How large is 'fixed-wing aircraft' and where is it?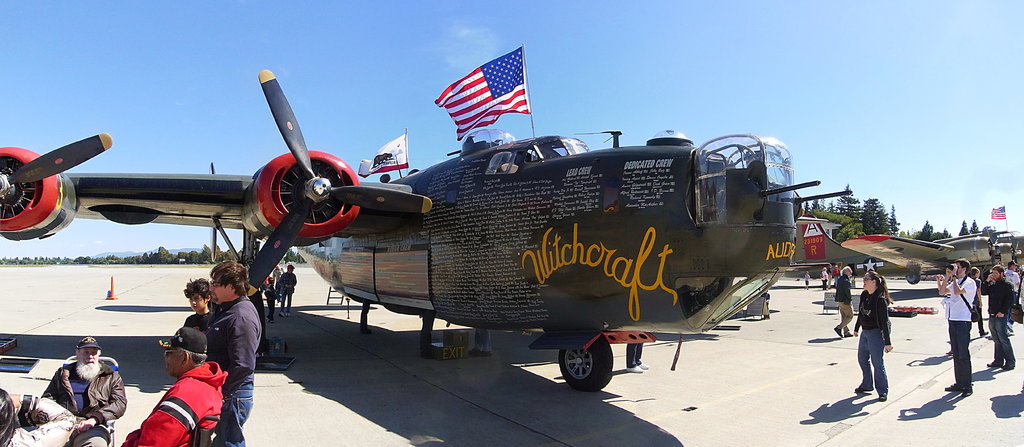
Bounding box: BBox(0, 70, 858, 389).
